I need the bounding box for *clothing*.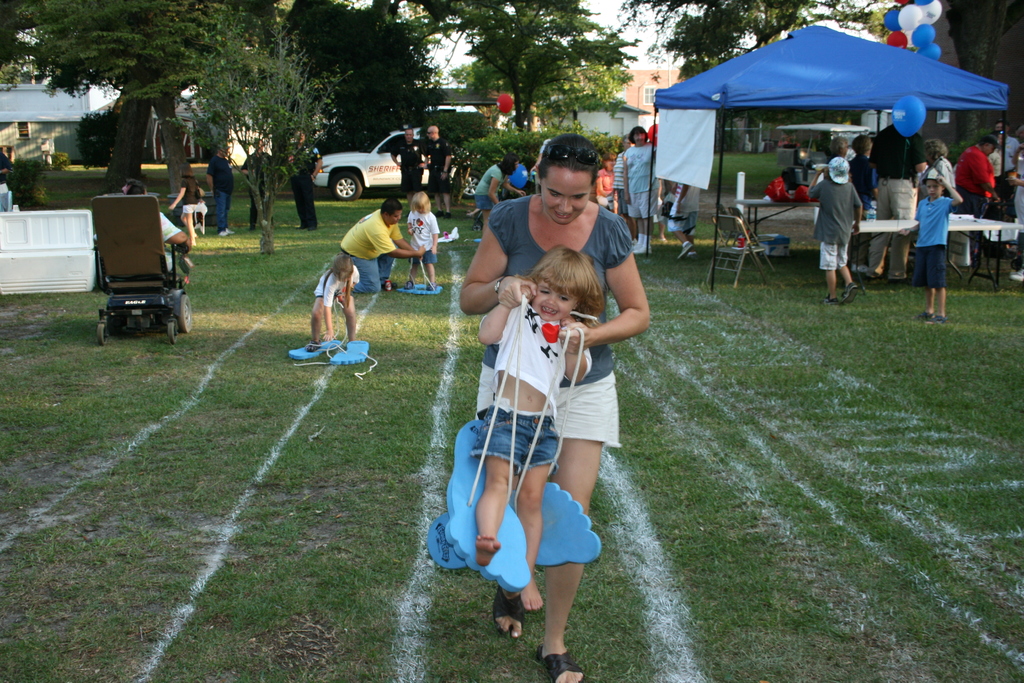
Here it is: 999,136,1020,157.
